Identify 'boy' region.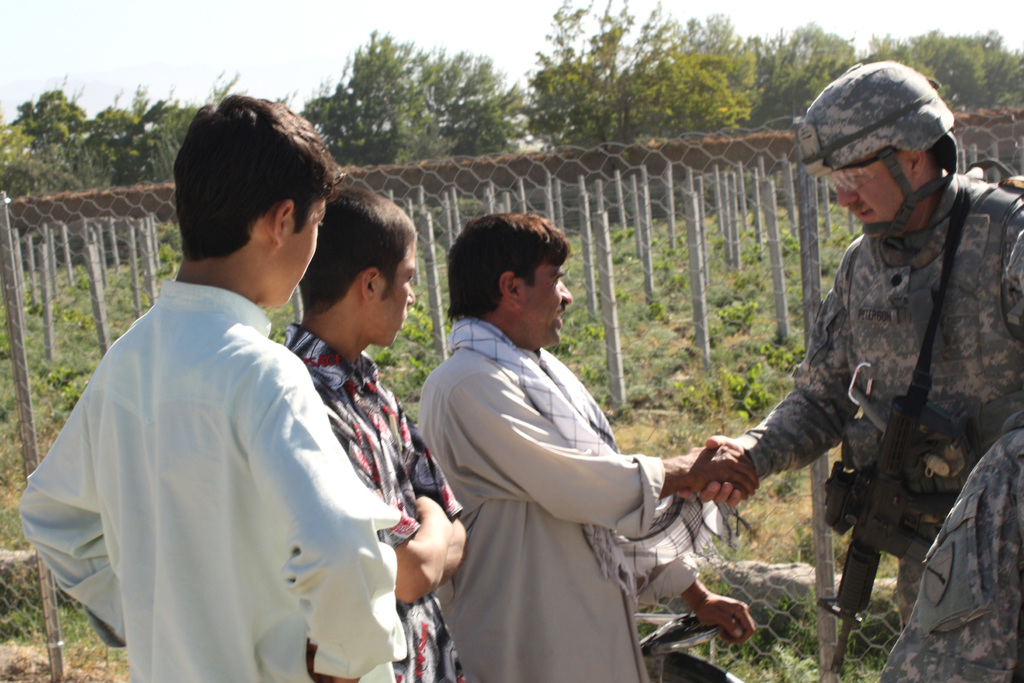
Region: box=[18, 94, 399, 682].
